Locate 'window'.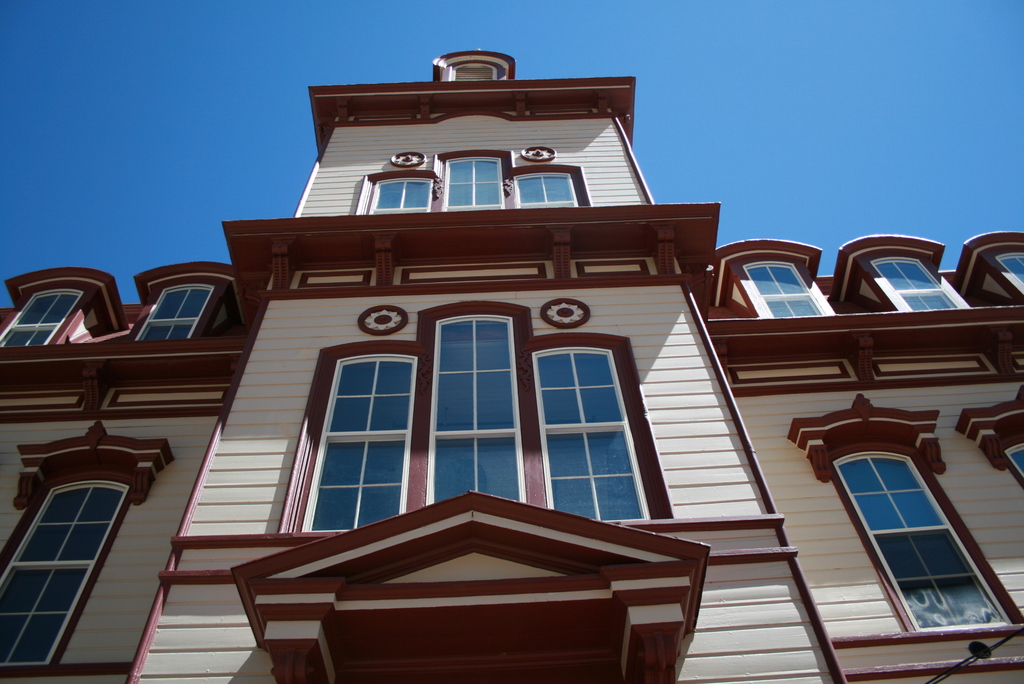
Bounding box: x1=833 y1=453 x2=1007 y2=629.
